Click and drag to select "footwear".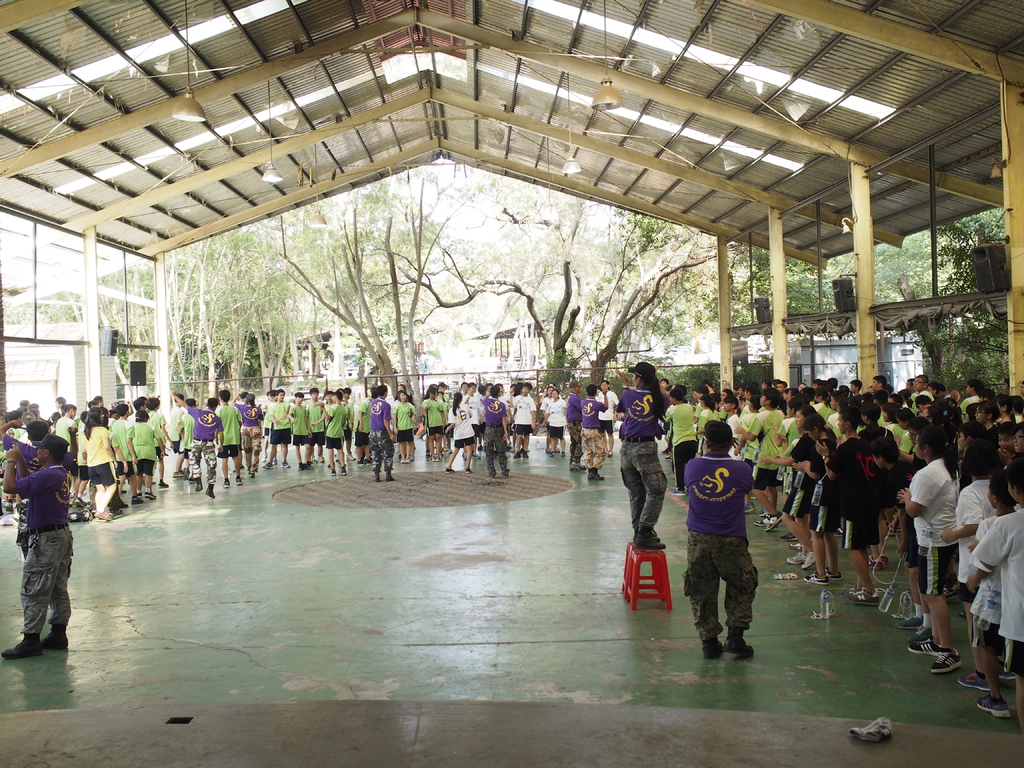
Selection: {"x1": 758, "y1": 517, "x2": 773, "y2": 521}.
